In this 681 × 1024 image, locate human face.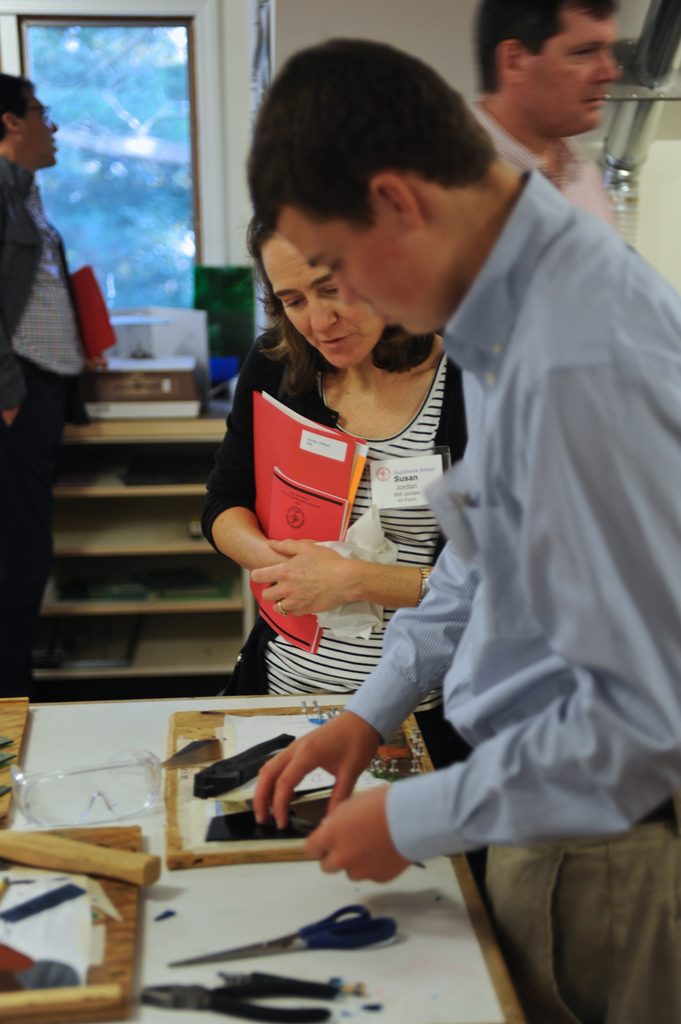
Bounding box: 264 232 384 370.
